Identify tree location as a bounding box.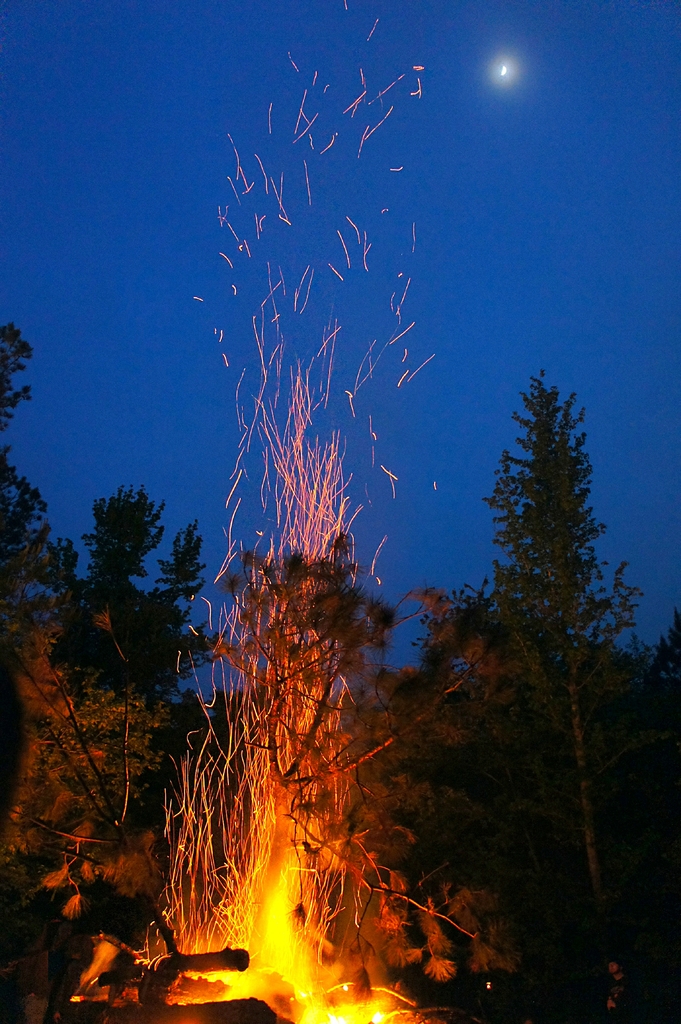
region(477, 360, 639, 1023).
